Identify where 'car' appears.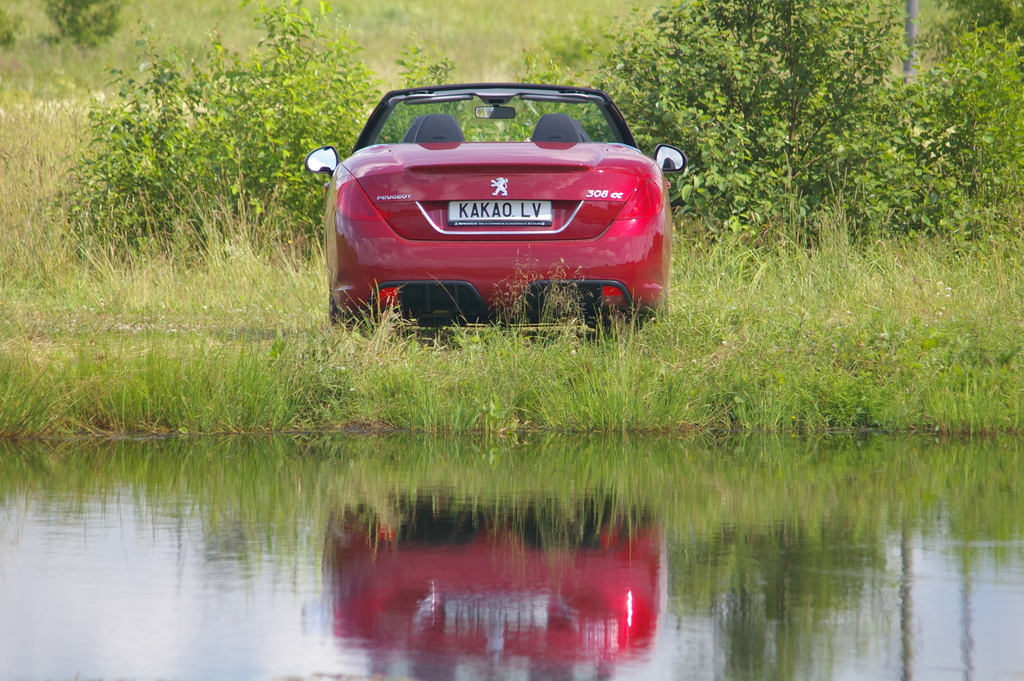
Appears at [316,78,691,349].
